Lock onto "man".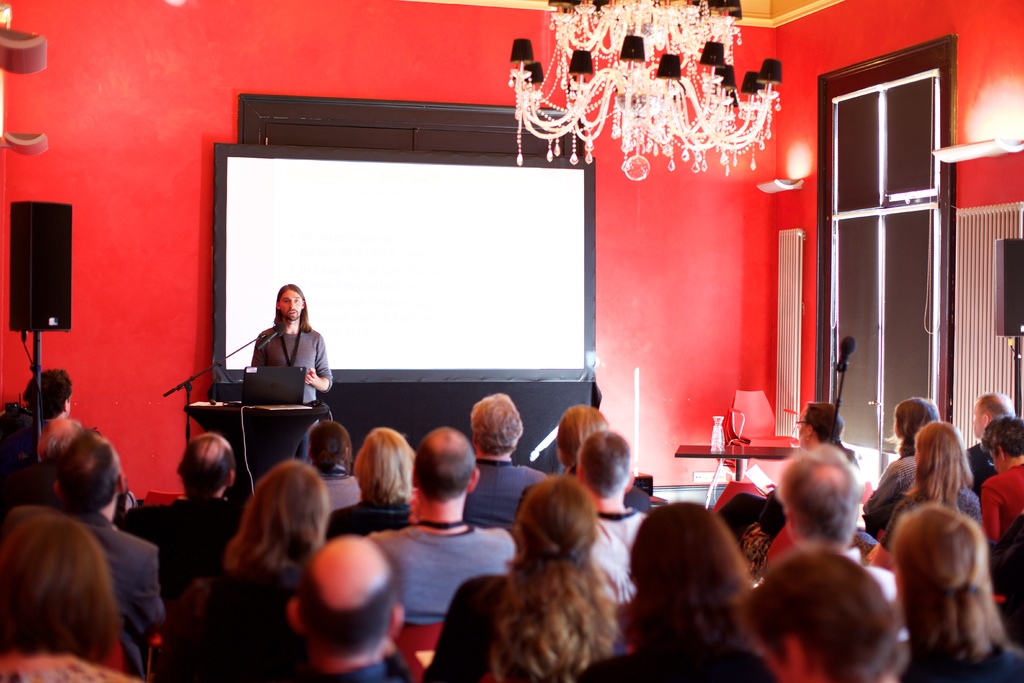
Locked: BBox(289, 532, 403, 682).
